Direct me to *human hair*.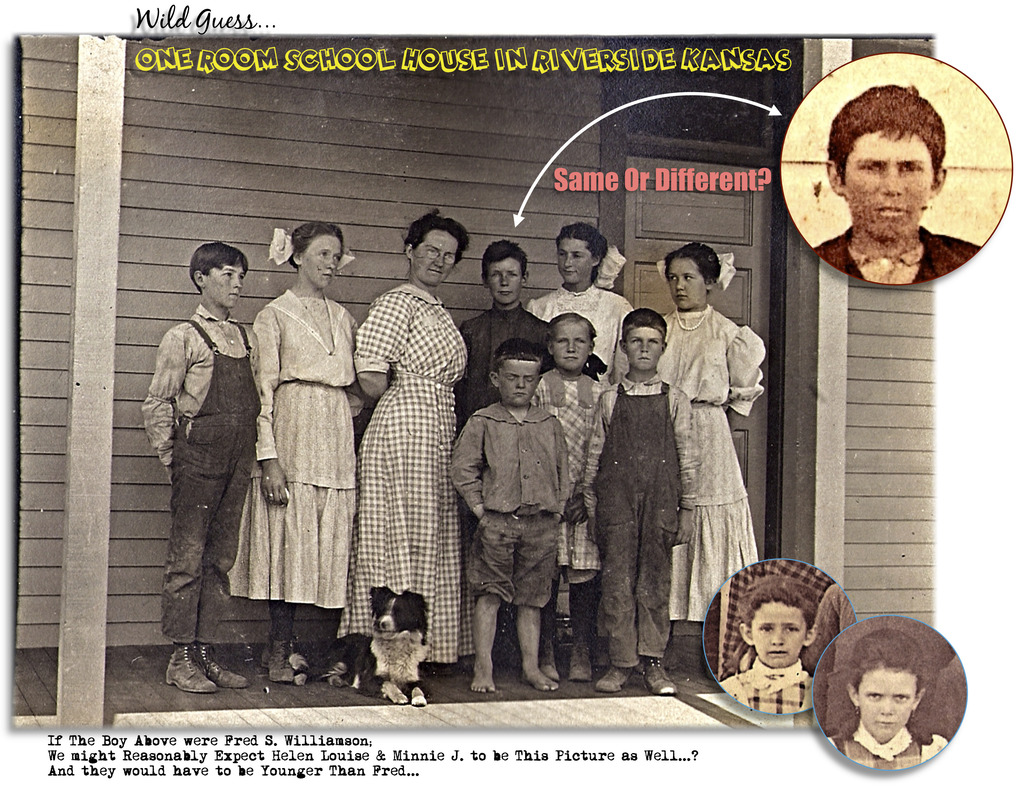
Direction: rect(401, 207, 471, 268).
